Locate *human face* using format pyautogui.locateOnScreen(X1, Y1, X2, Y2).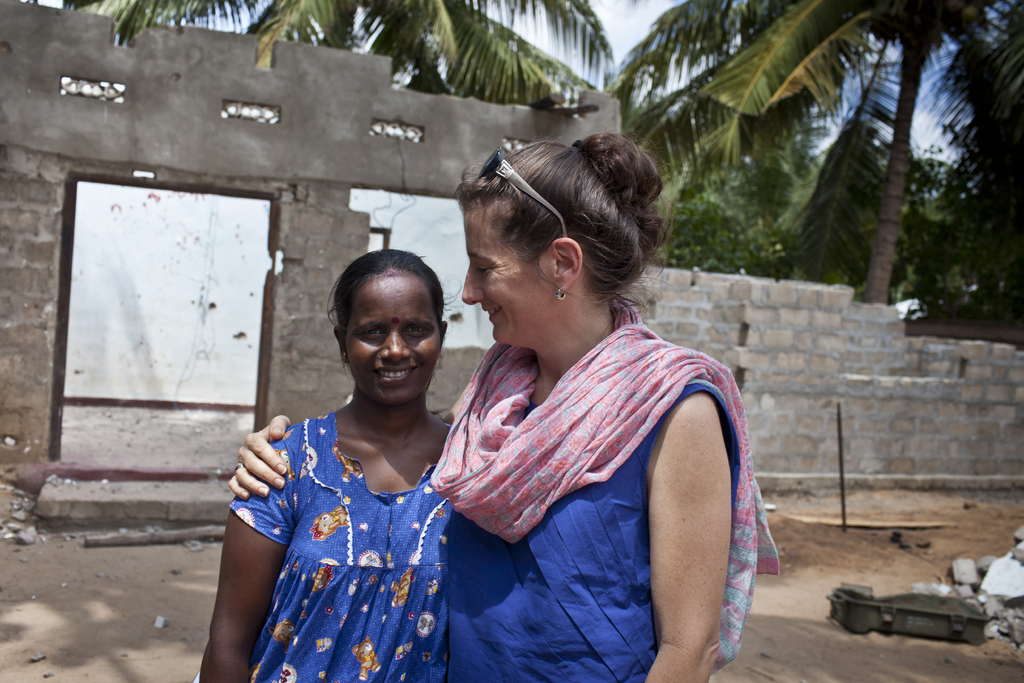
pyautogui.locateOnScreen(345, 268, 438, 404).
